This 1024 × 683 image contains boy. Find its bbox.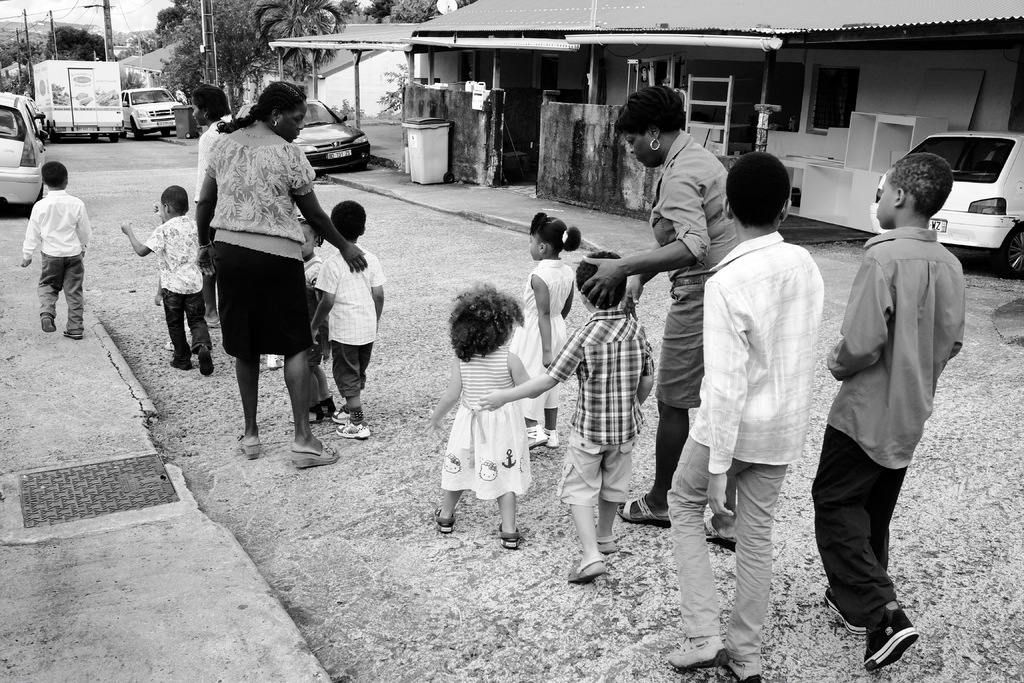
(19, 162, 90, 341).
